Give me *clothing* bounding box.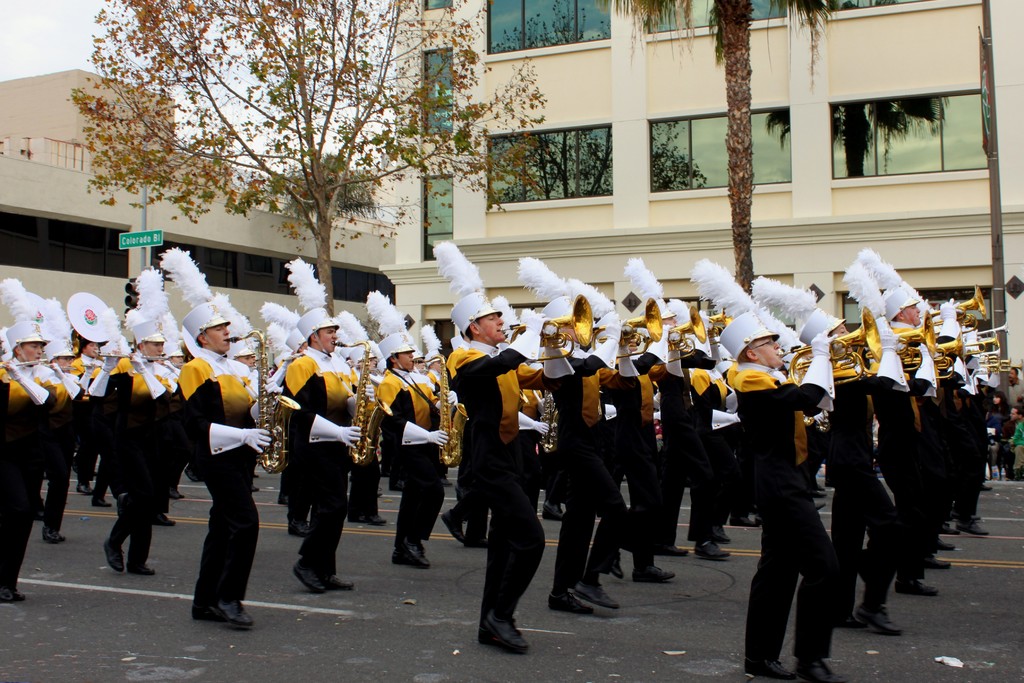
<bbox>726, 366, 847, 675</bbox>.
